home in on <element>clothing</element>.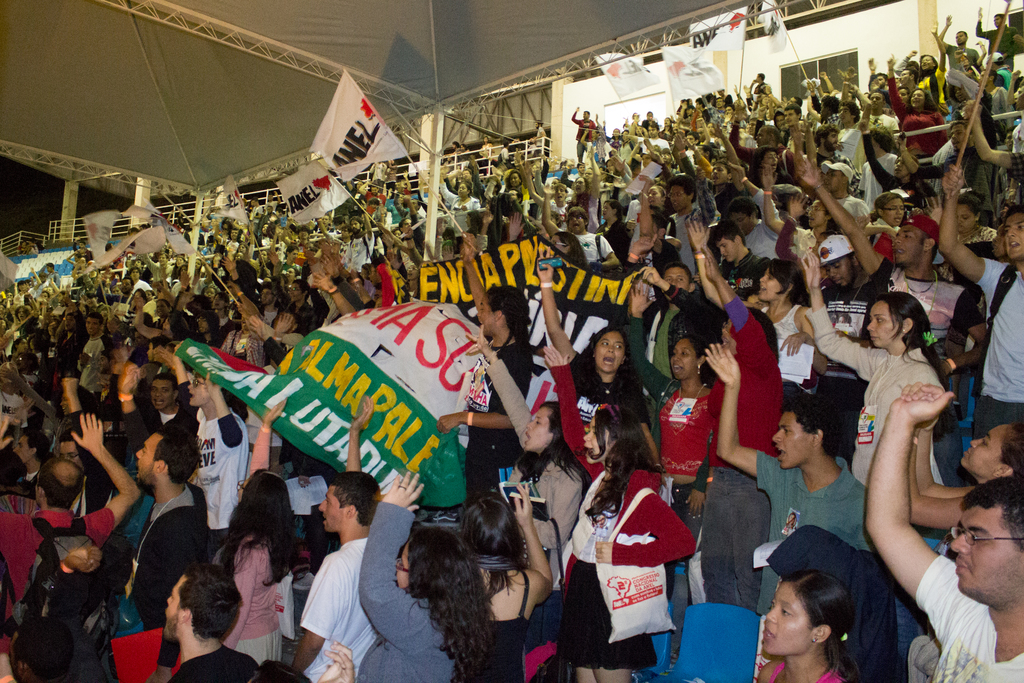
Homed in at <bbox>303, 539, 374, 678</bbox>.
